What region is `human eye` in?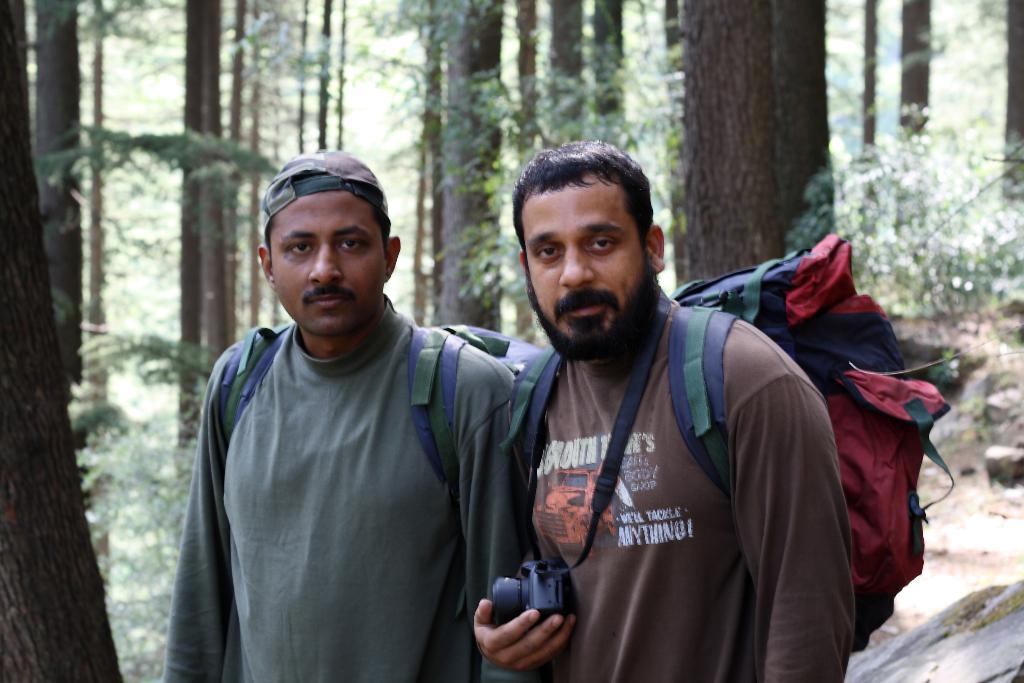
526/238/564/267.
